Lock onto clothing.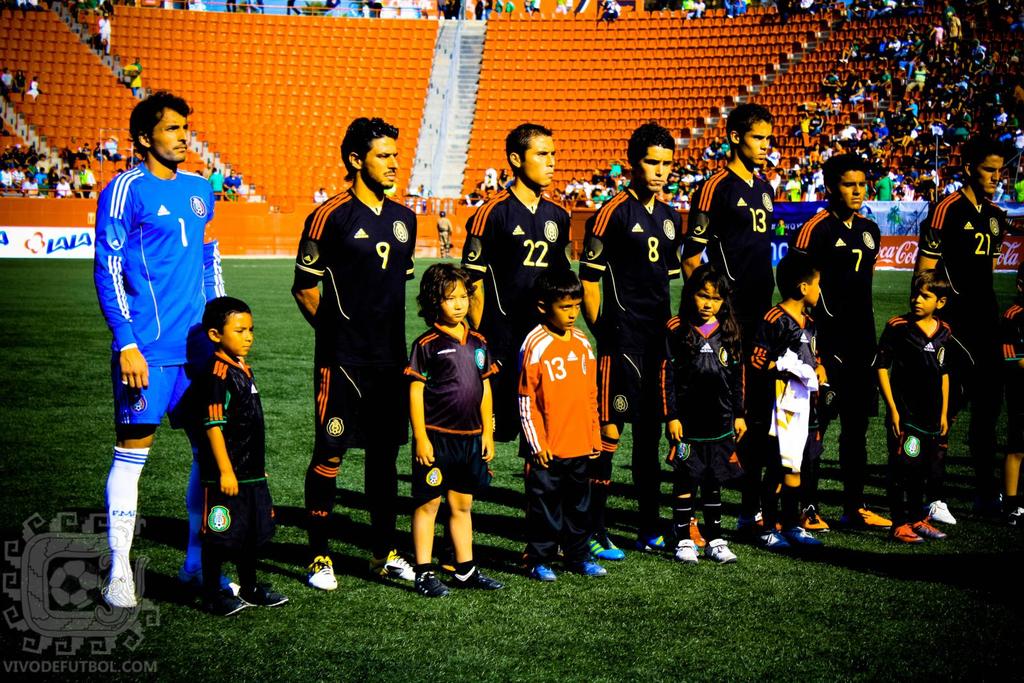
Locked: [x1=601, y1=0, x2=623, y2=15].
